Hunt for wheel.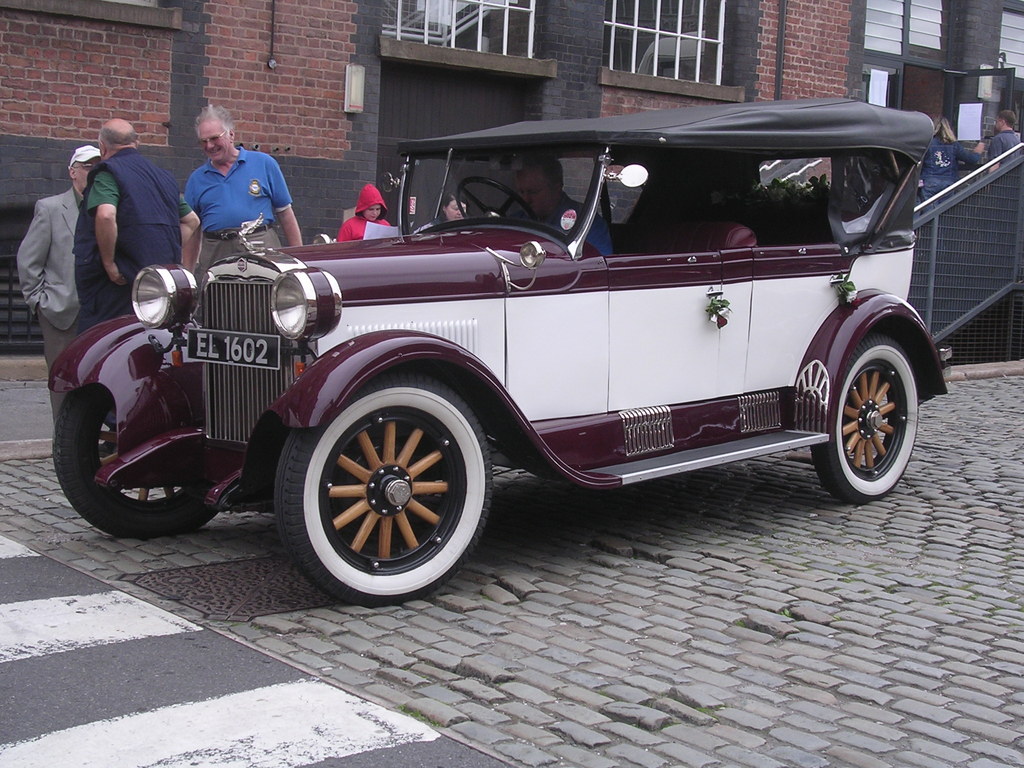
Hunted down at left=51, top=383, right=224, bottom=538.
